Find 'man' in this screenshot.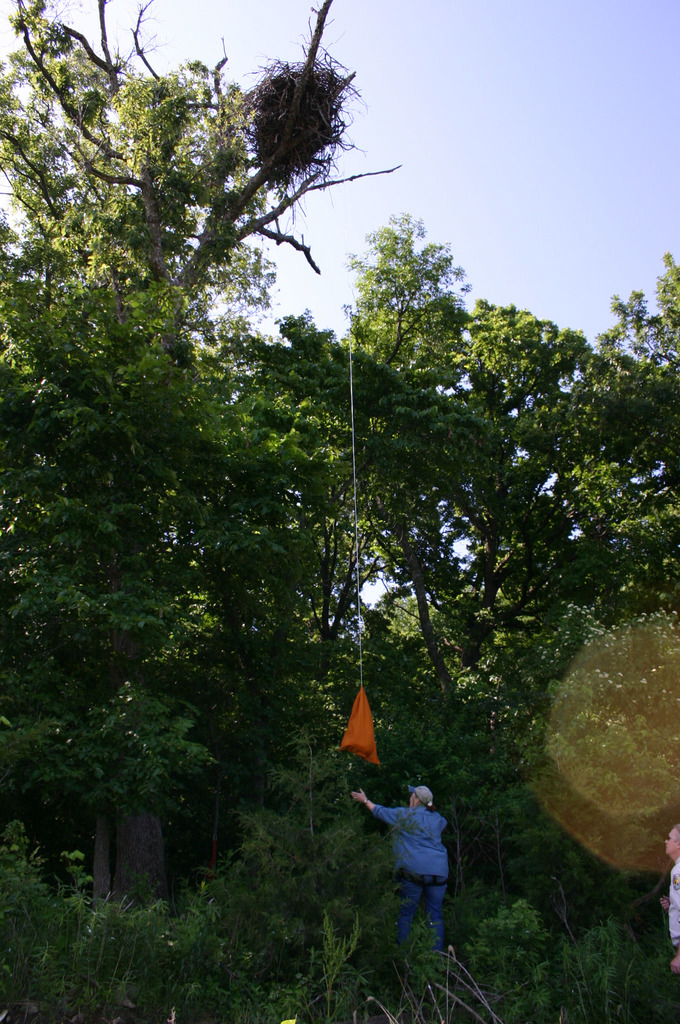
The bounding box for 'man' is bbox(352, 792, 451, 942).
